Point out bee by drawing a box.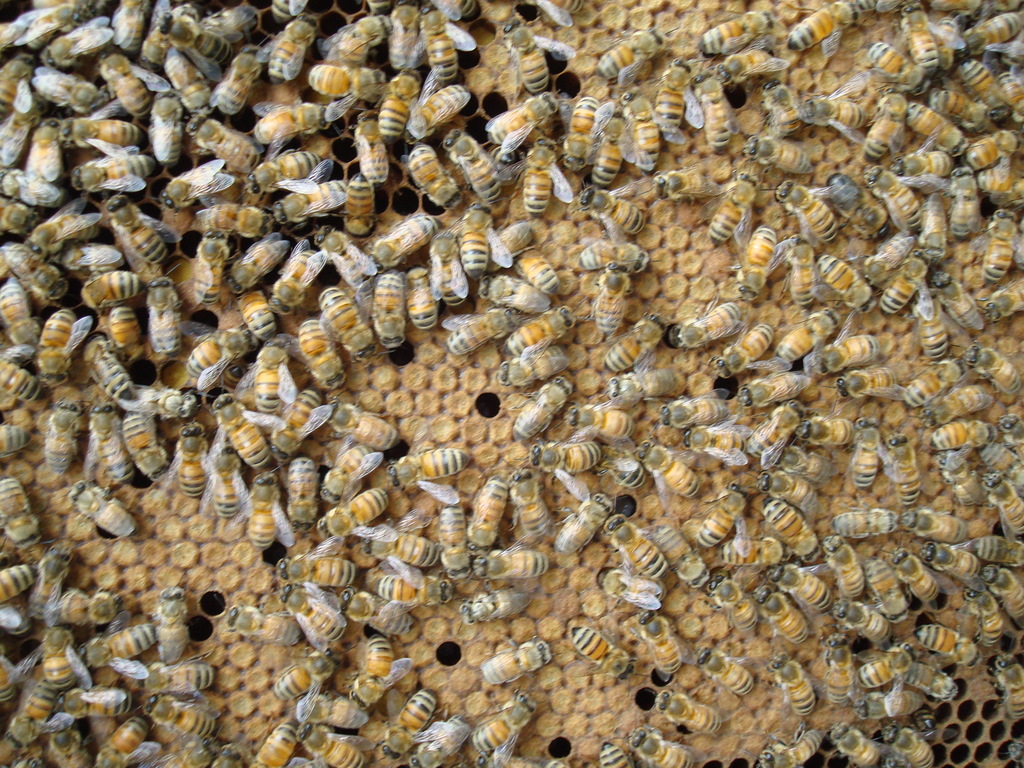
bbox(840, 359, 909, 399).
